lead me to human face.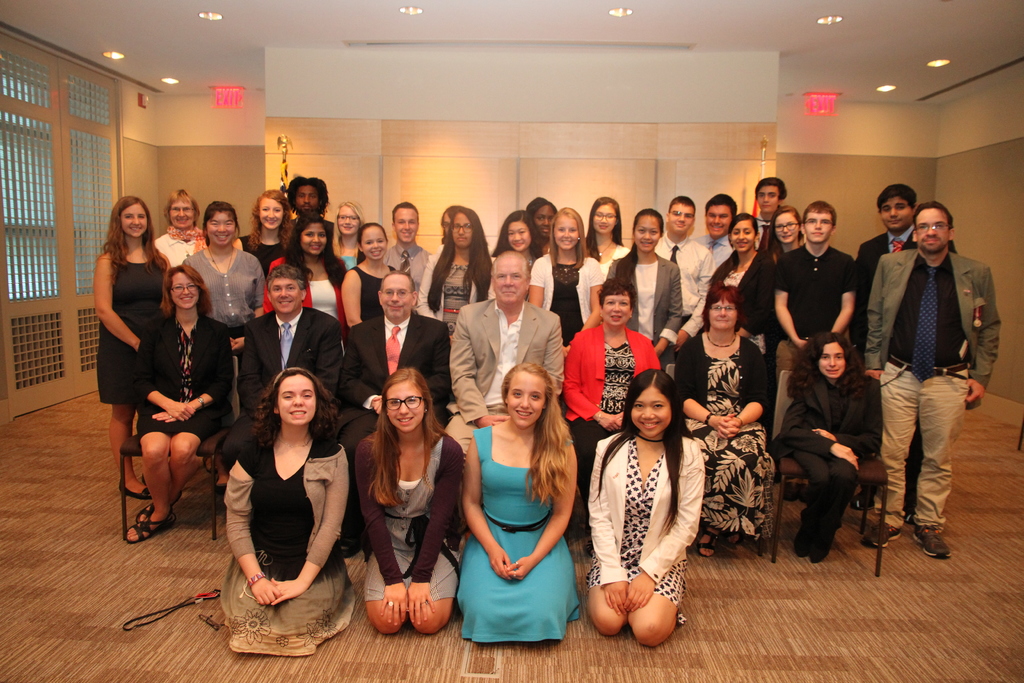
Lead to detection(296, 184, 322, 210).
